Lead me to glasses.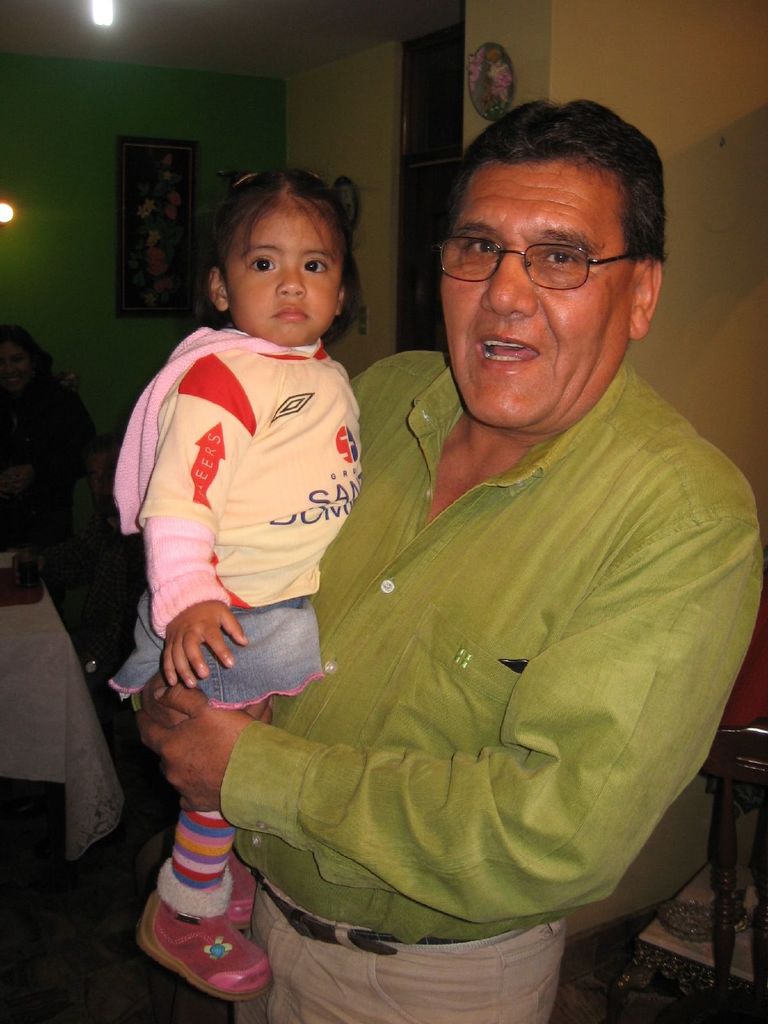
Lead to 439:244:646:284.
